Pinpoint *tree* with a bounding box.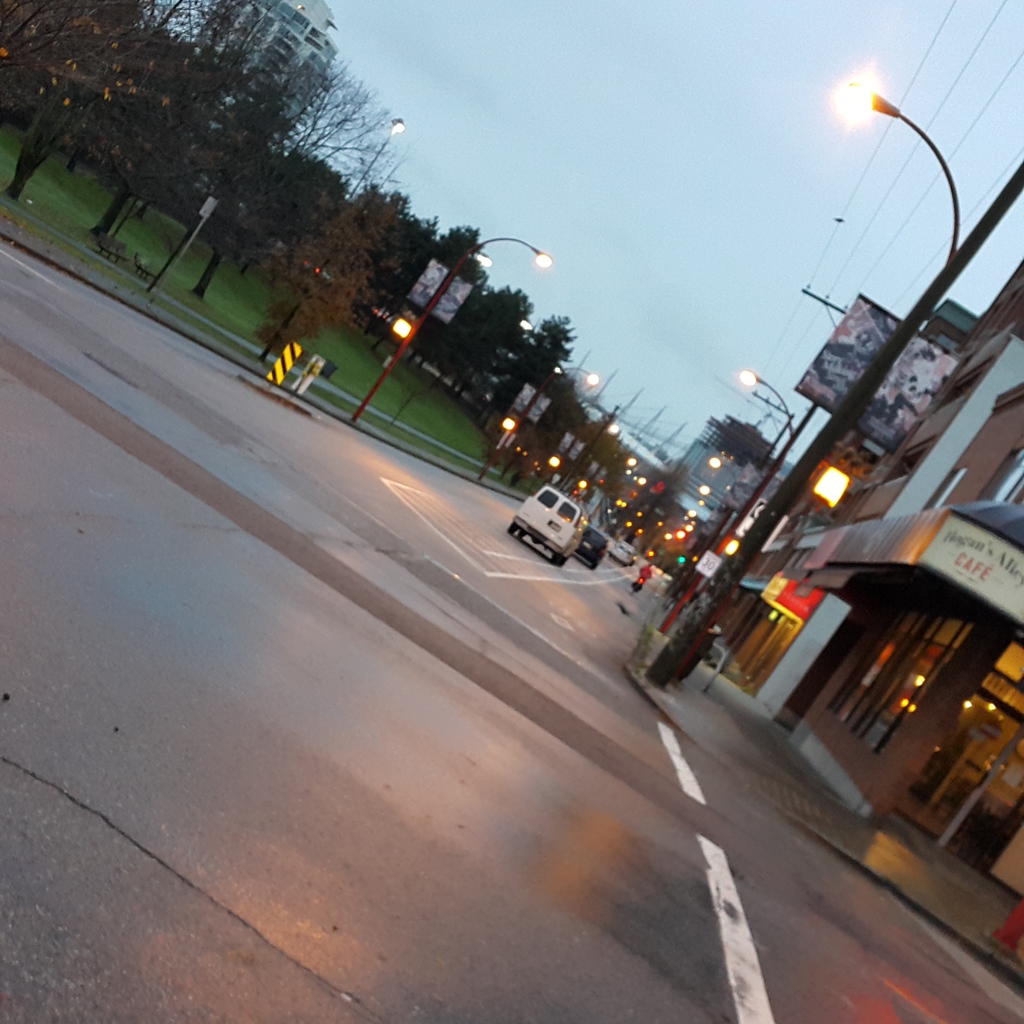
select_region(401, 214, 487, 348).
